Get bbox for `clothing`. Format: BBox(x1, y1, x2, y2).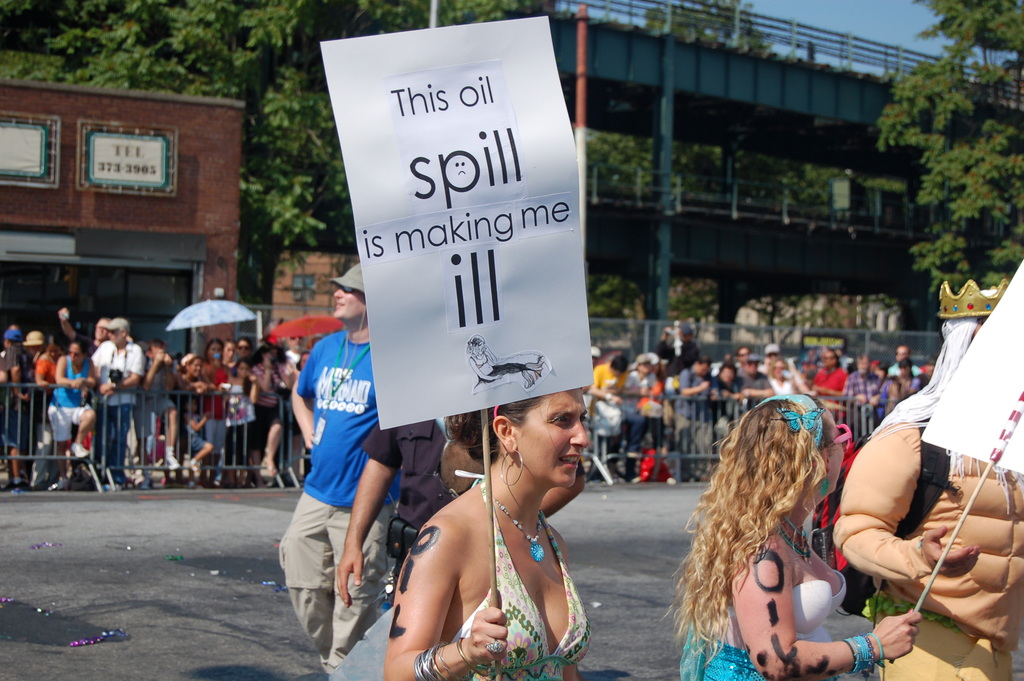
BBox(673, 364, 711, 476).
